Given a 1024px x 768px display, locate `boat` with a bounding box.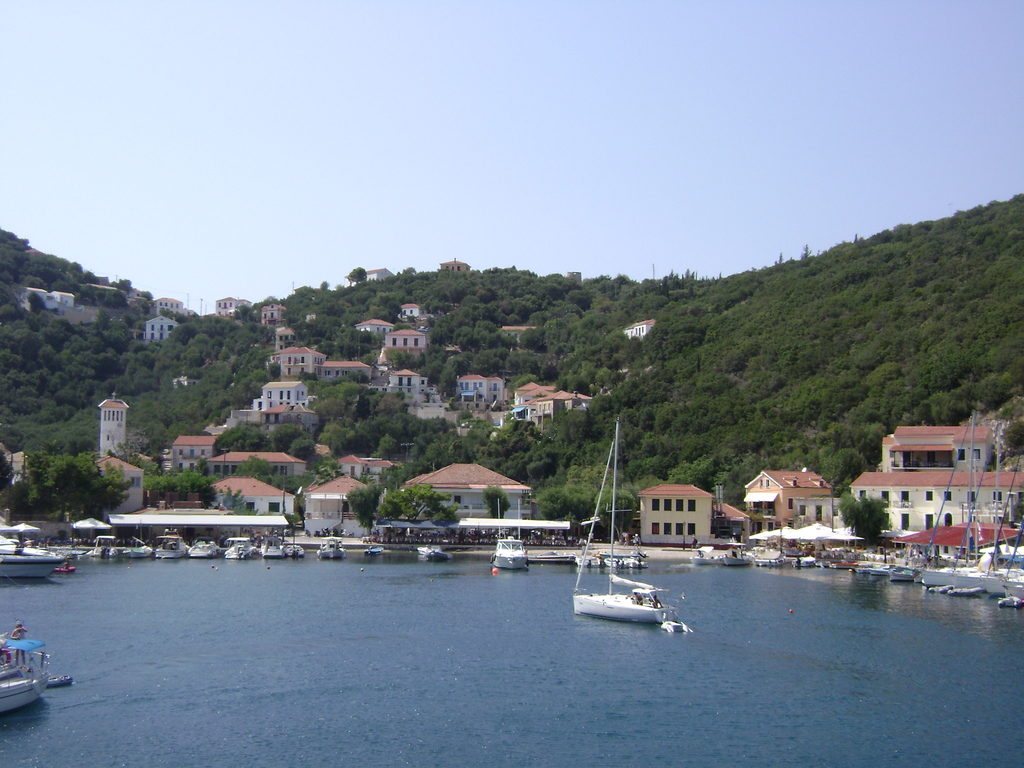
Located: 791, 554, 813, 570.
